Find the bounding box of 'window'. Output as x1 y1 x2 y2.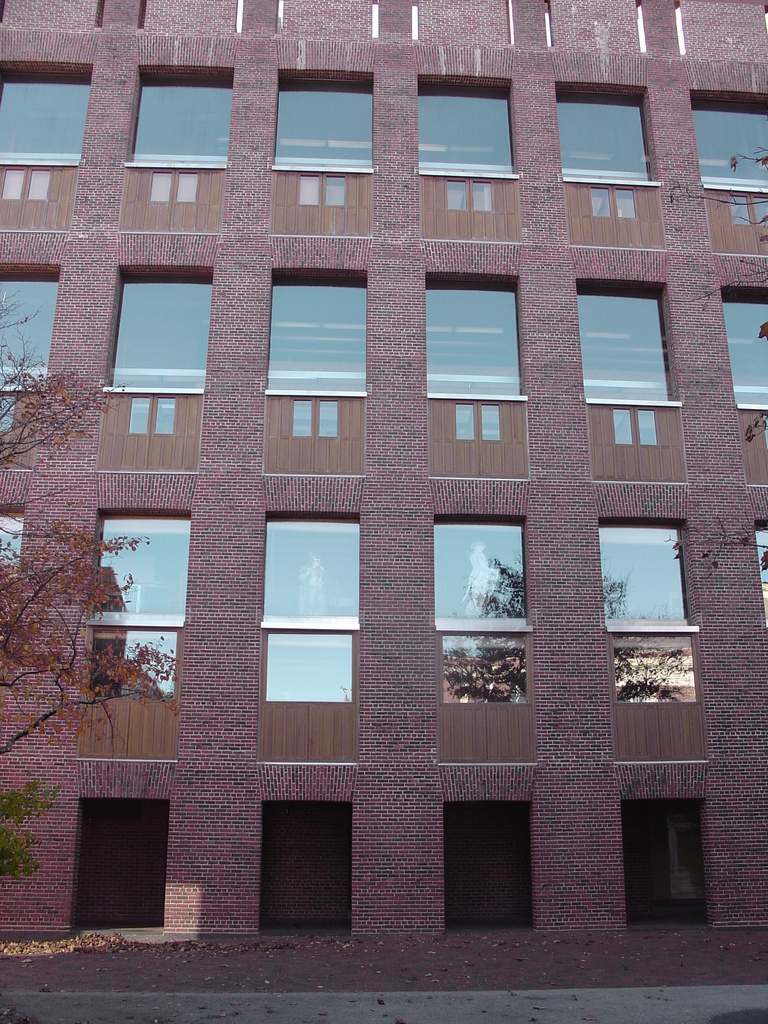
588 280 667 410.
